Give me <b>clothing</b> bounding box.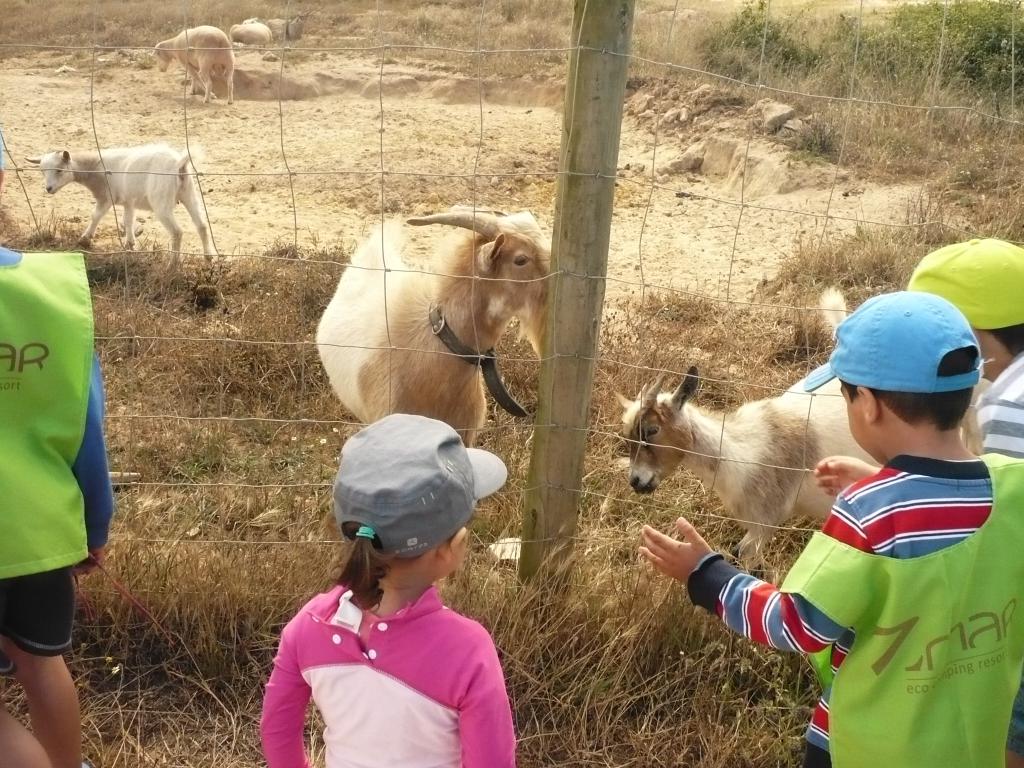
<bbox>972, 348, 1023, 456</bbox>.
